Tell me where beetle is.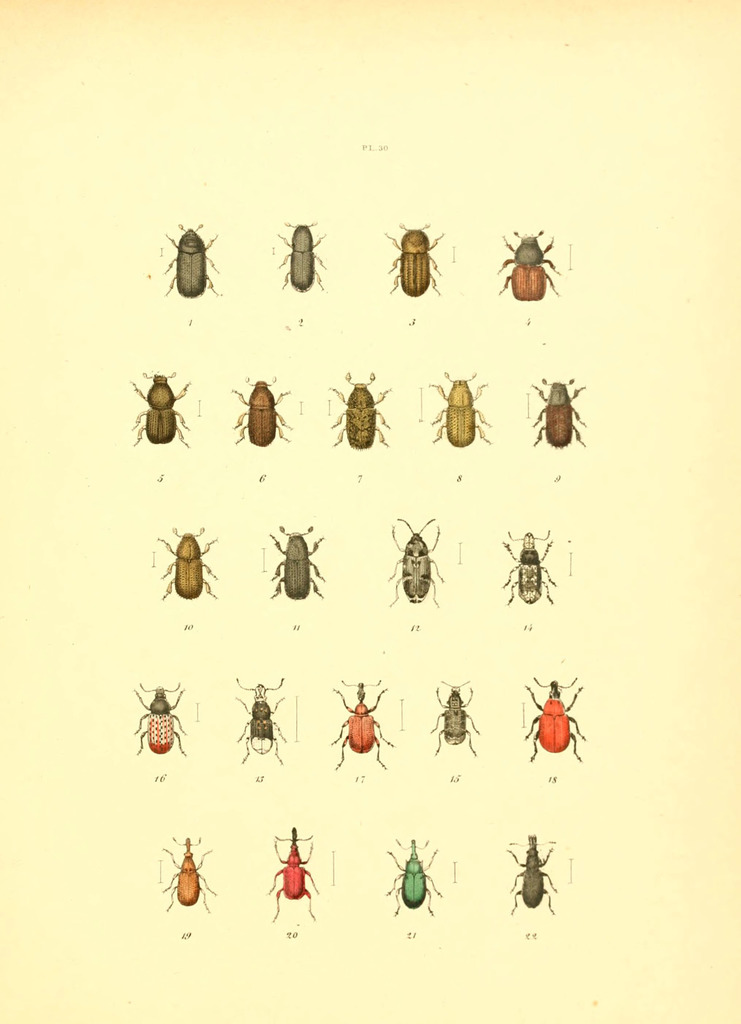
beetle is at crop(158, 529, 218, 607).
